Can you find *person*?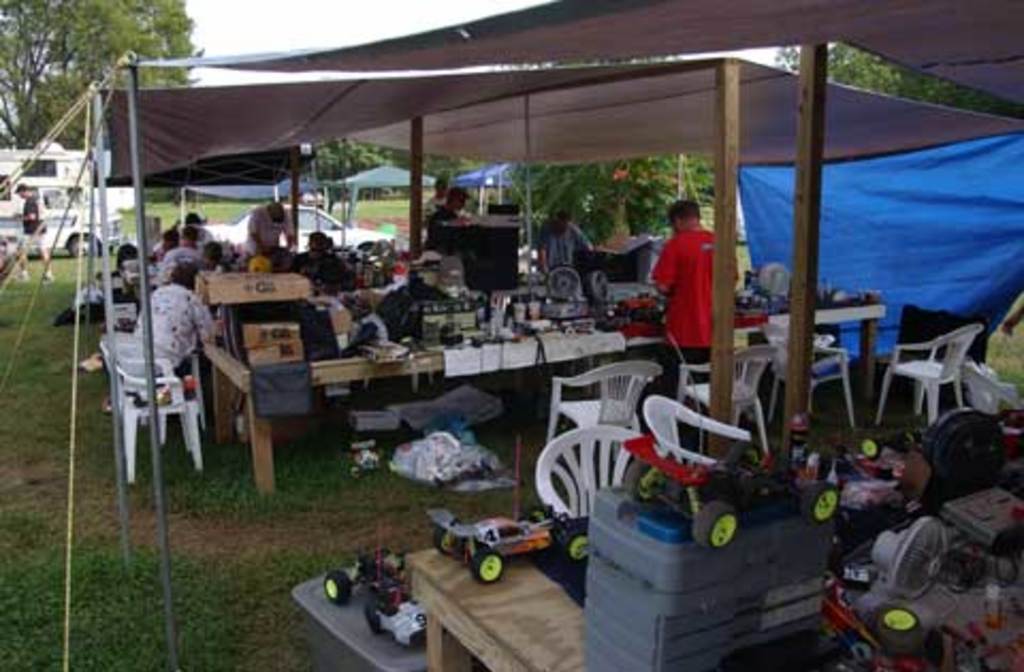
Yes, bounding box: 171 228 213 282.
